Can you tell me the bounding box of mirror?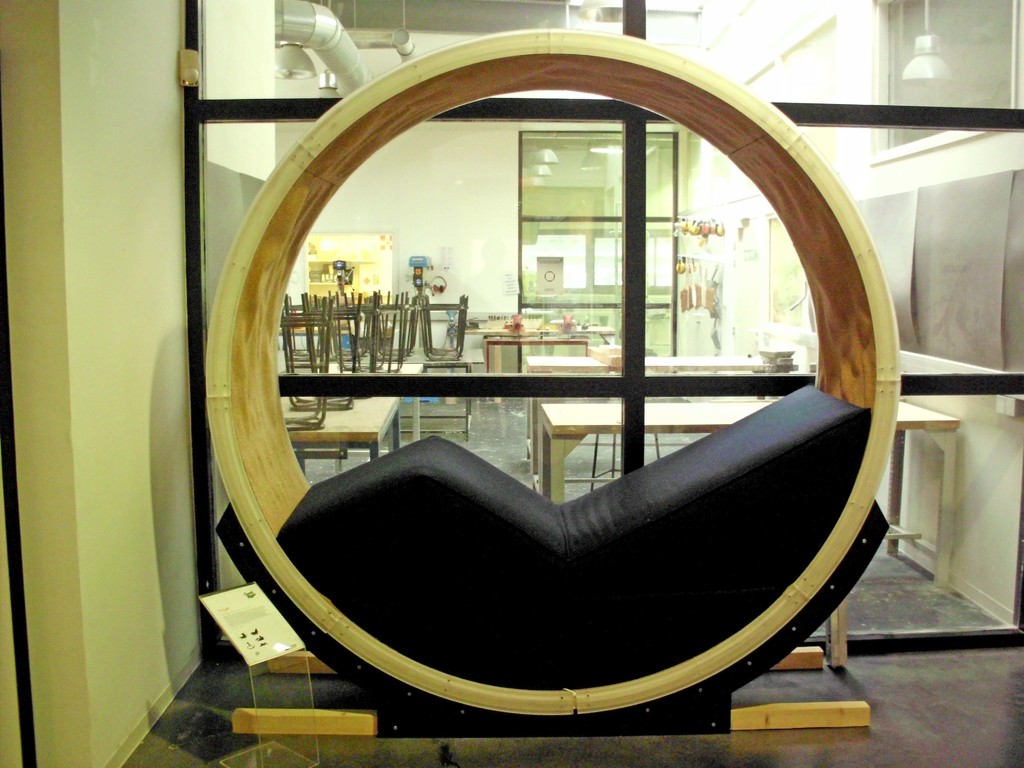
[left=199, top=120, right=618, bottom=372].
